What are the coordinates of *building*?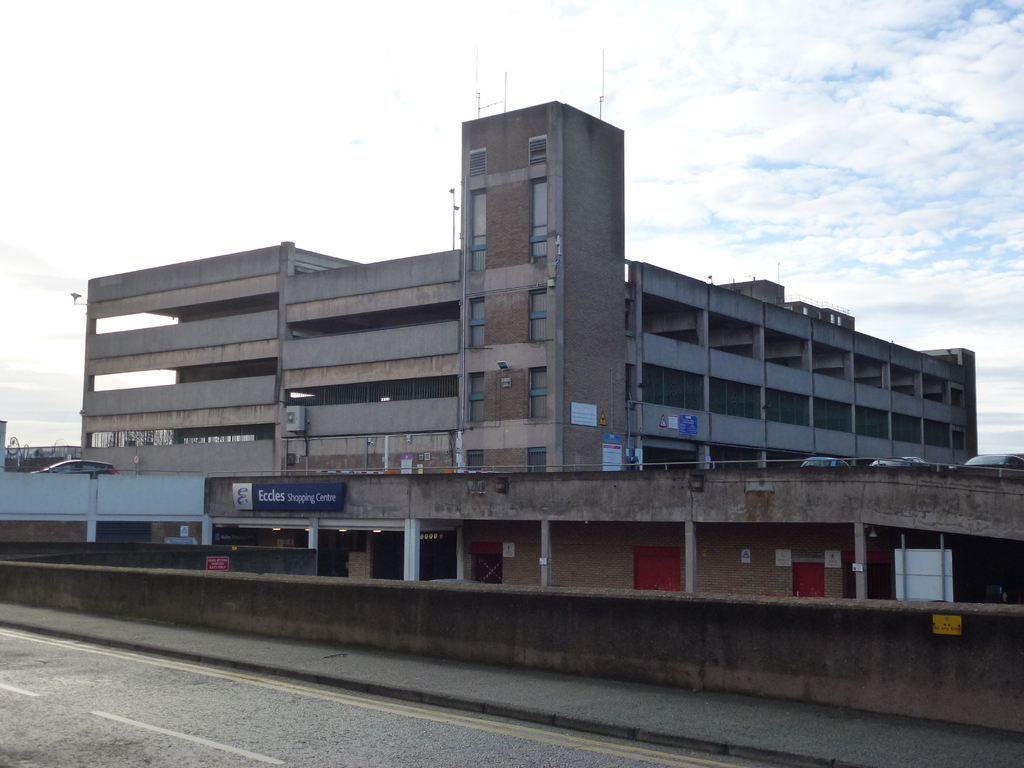
Rect(75, 101, 985, 471).
